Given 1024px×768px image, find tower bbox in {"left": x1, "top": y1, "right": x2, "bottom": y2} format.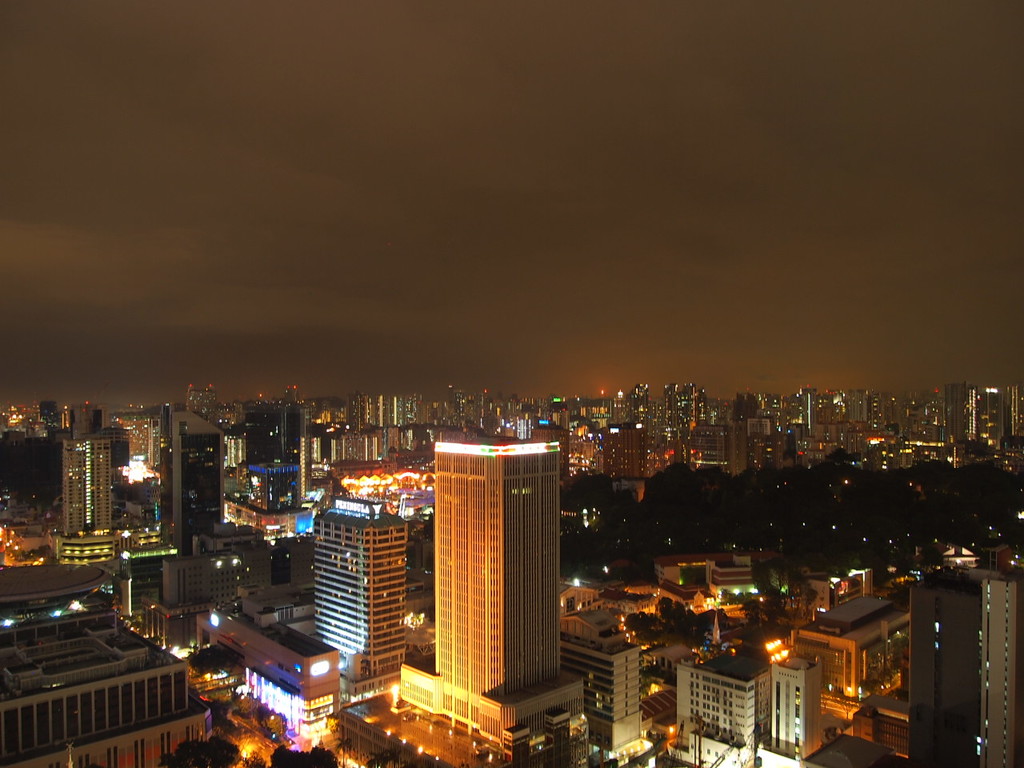
{"left": 398, "top": 430, "right": 586, "bottom": 747}.
